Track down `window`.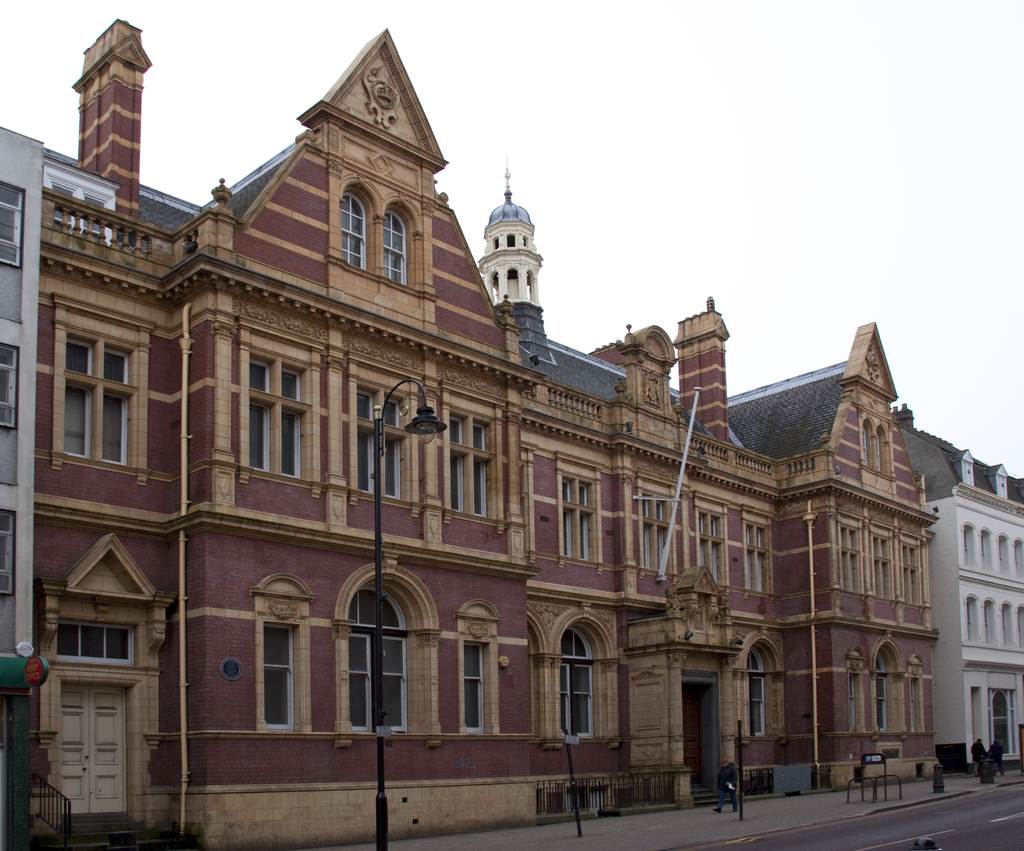
Tracked to rect(61, 336, 126, 466).
